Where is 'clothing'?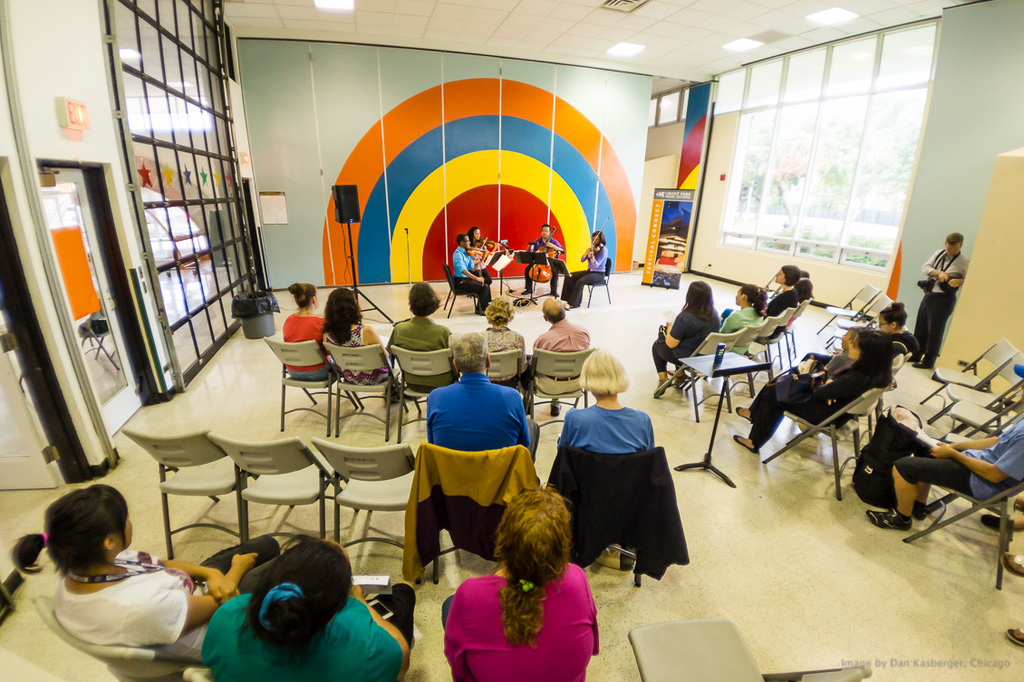
x1=438, y1=560, x2=602, y2=681.
